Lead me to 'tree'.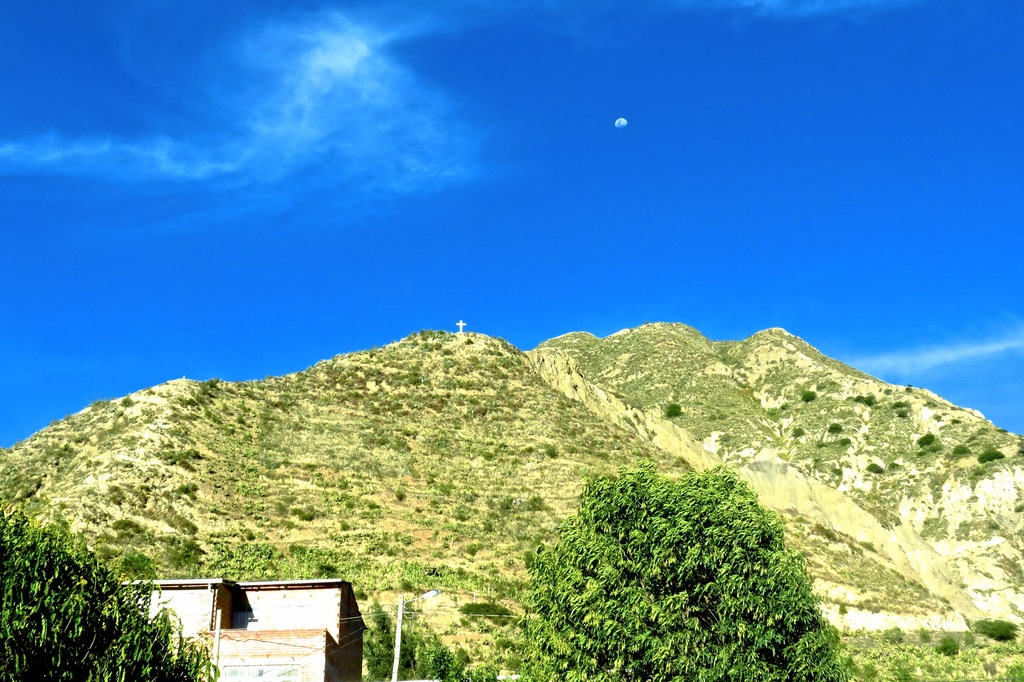
Lead to 897 410 908 420.
